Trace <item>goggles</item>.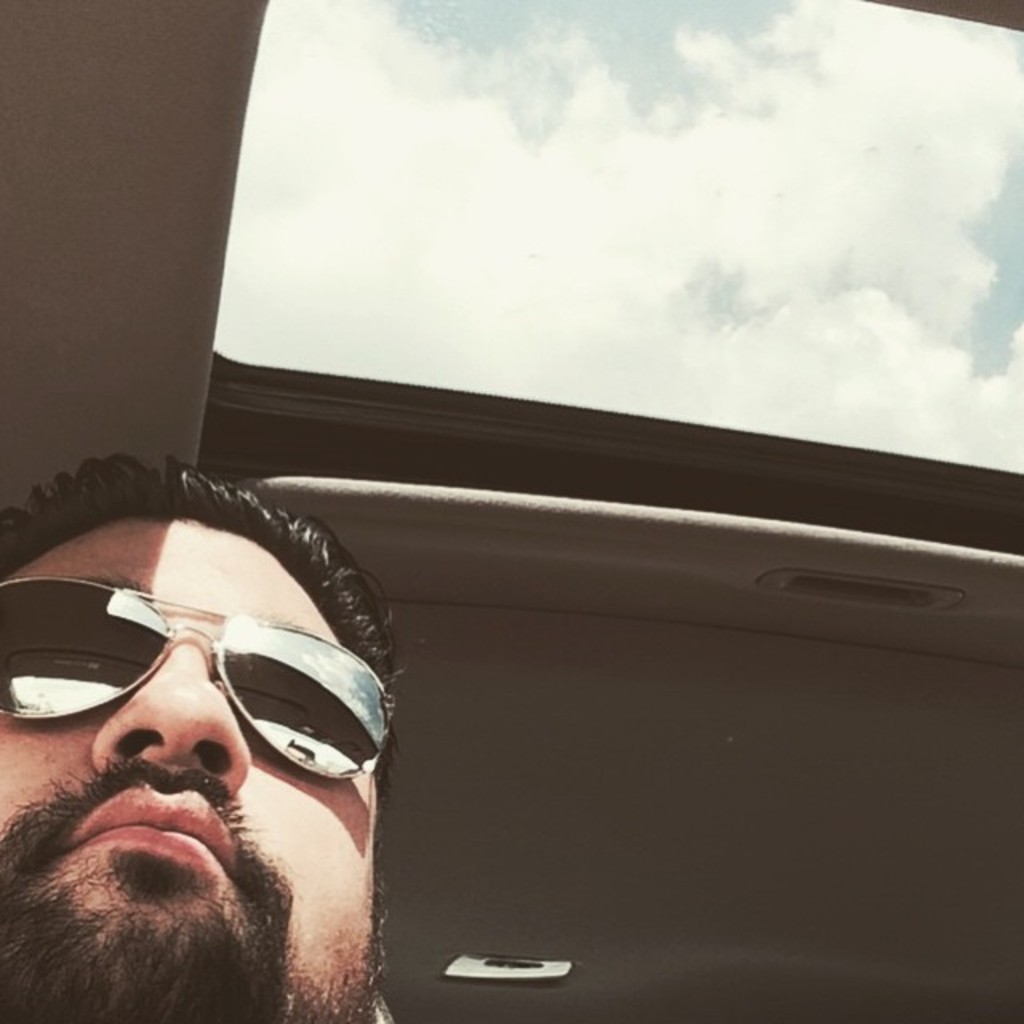
Traced to <region>11, 592, 368, 792</region>.
